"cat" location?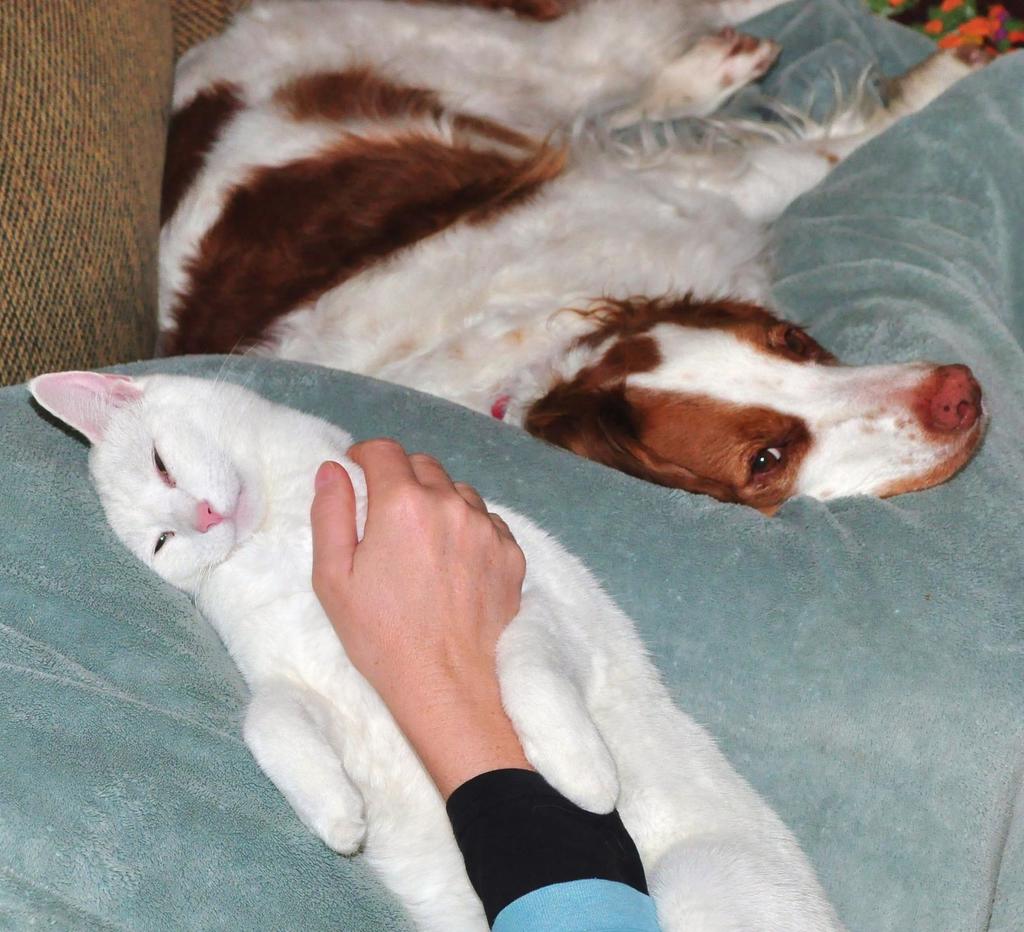
[x1=28, y1=342, x2=847, y2=931]
